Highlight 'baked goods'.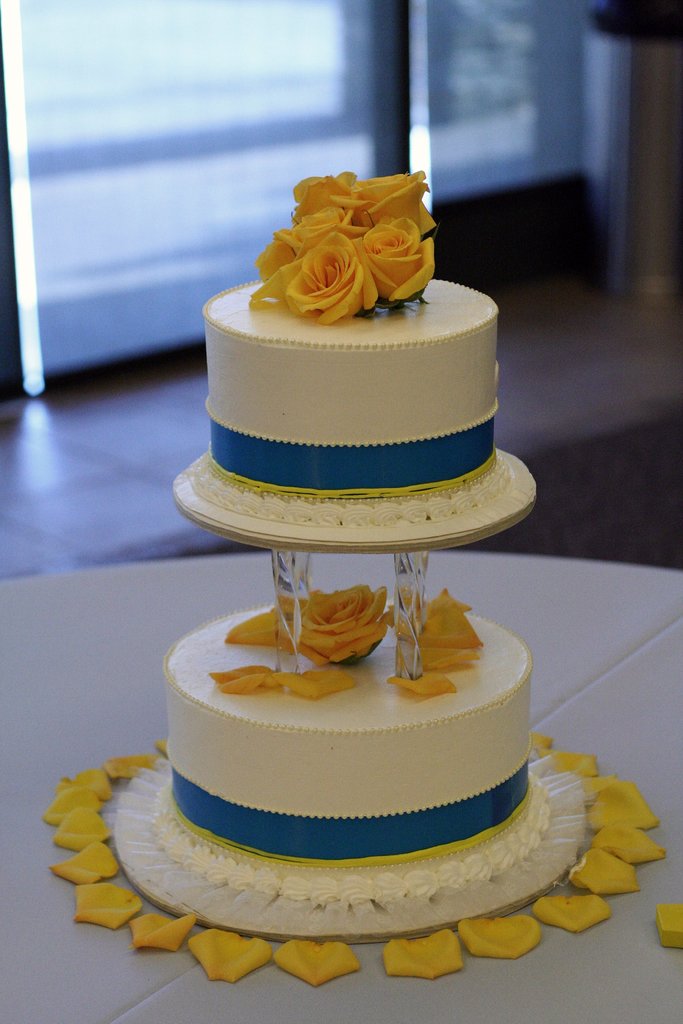
Highlighted region: 138/578/588/956.
